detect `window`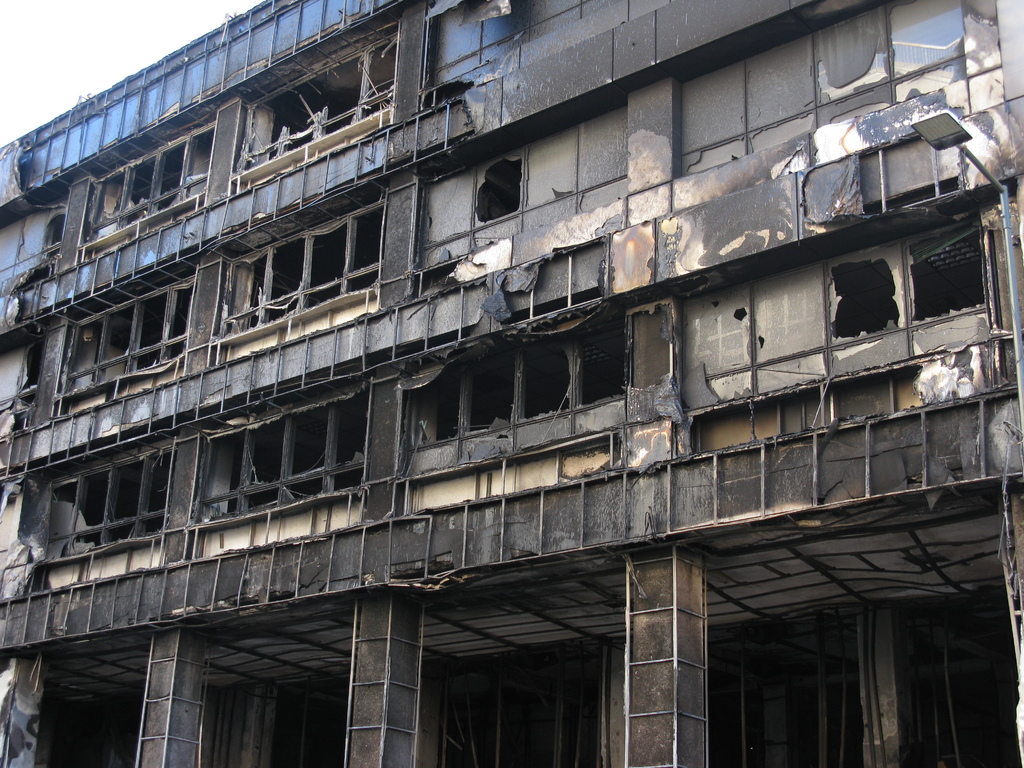
box=[406, 301, 624, 474]
